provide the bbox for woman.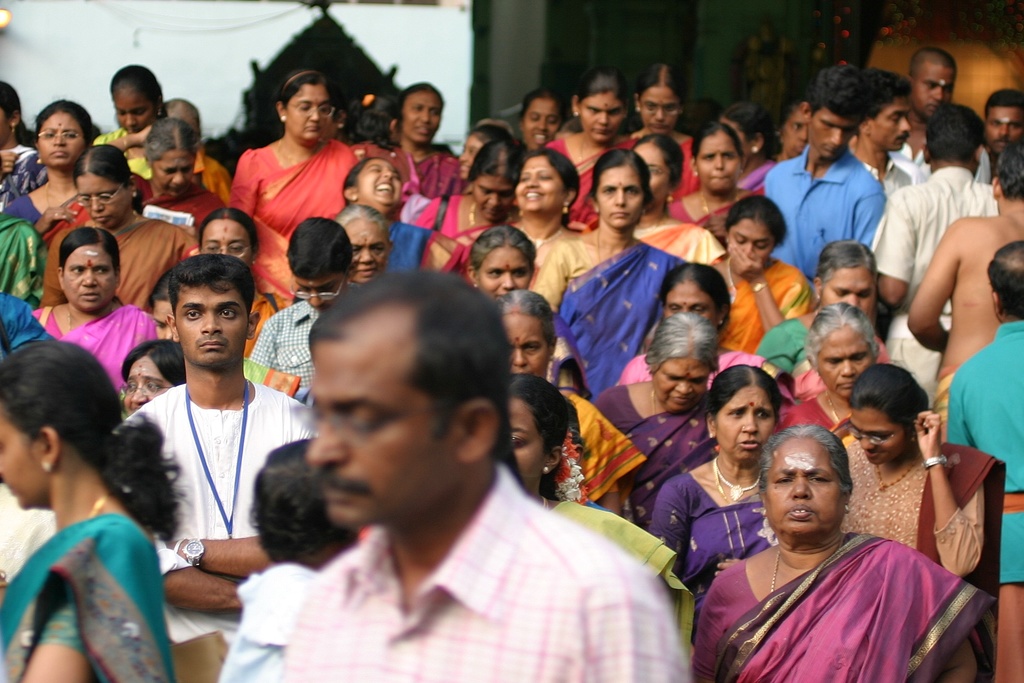
<box>669,119,764,249</box>.
